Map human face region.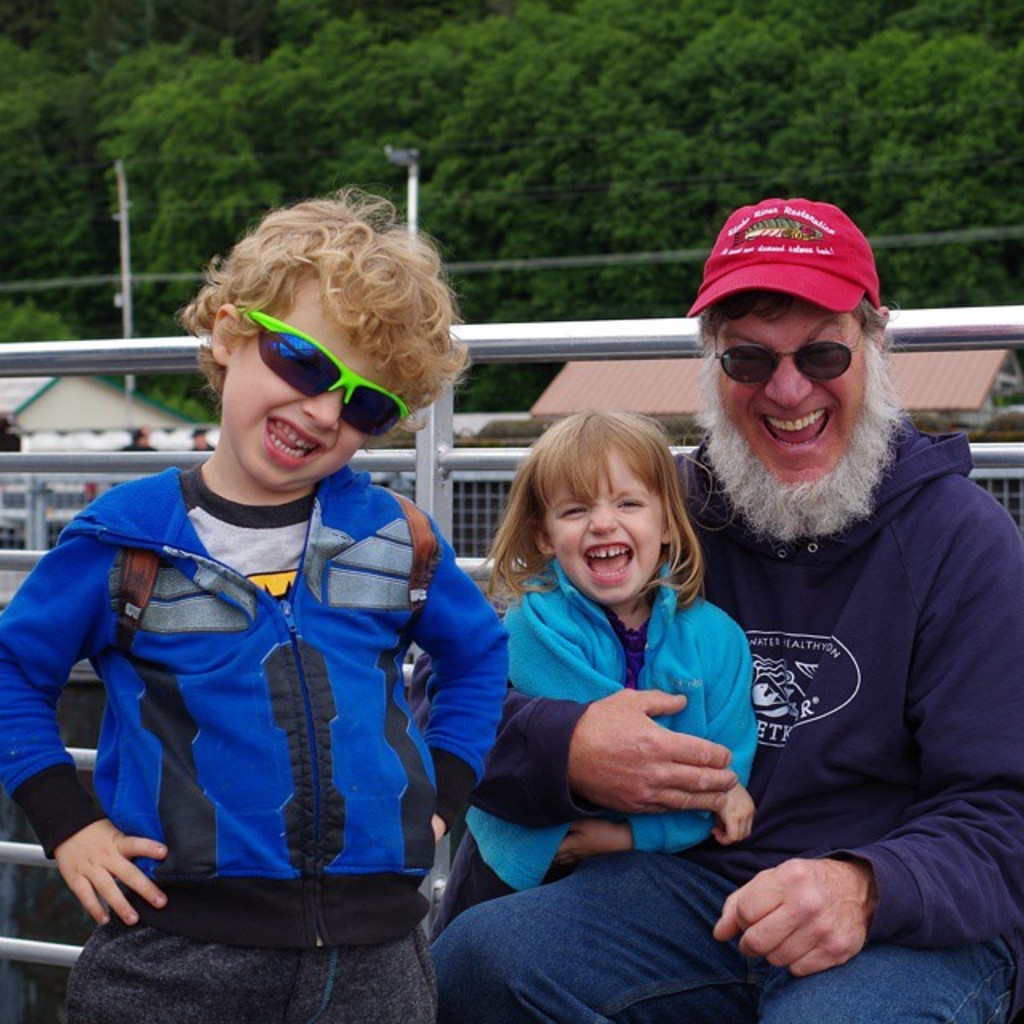
Mapped to 718, 302, 866, 496.
